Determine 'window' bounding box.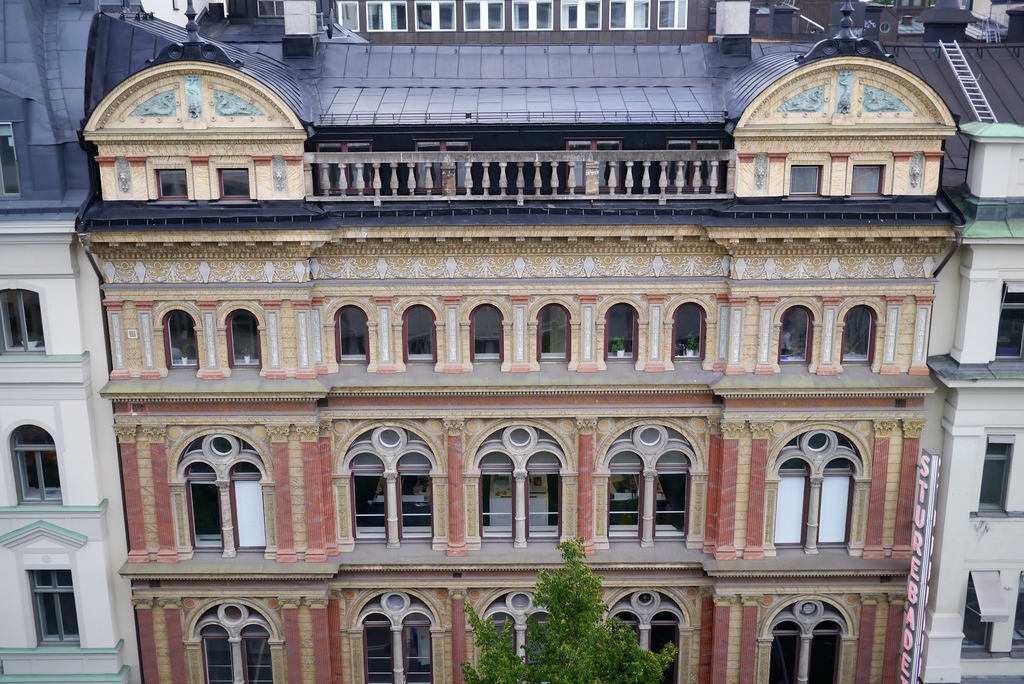
Determined: [x1=603, y1=428, x2=689, y2=544].
